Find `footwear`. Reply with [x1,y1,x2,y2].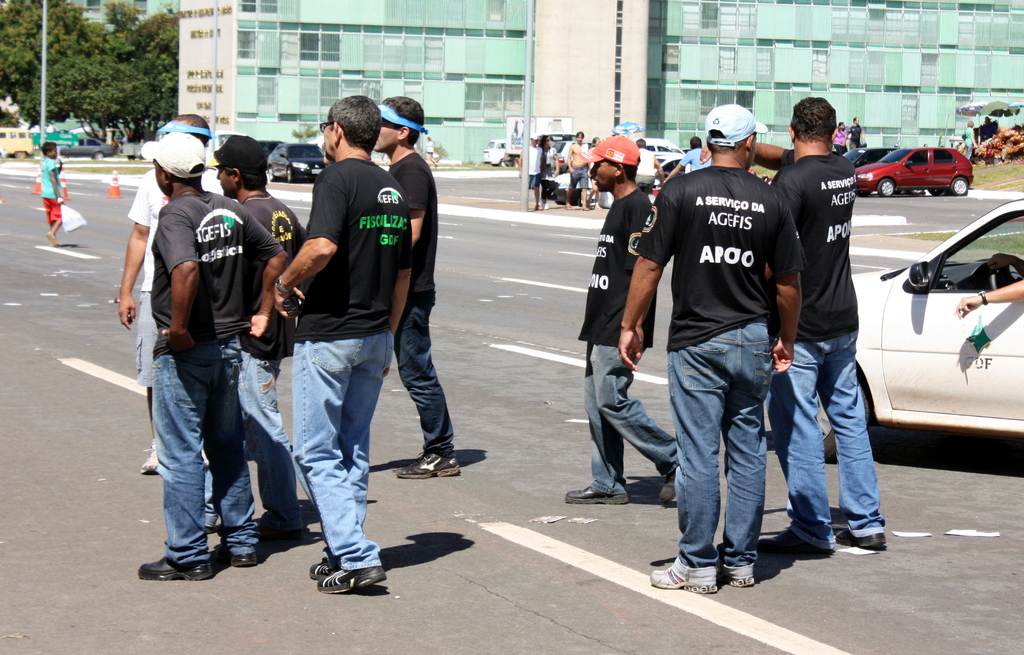
[227,552,257,567].
